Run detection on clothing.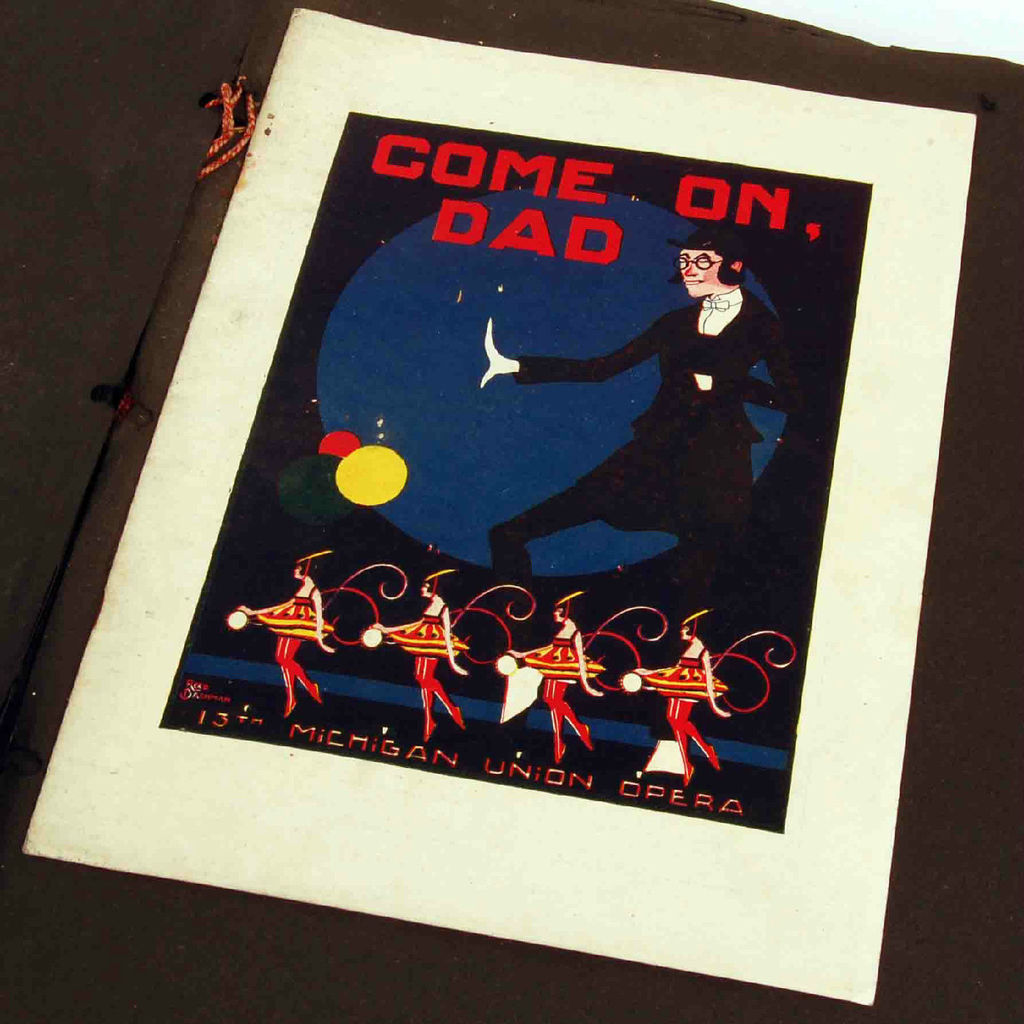
Result: {"left": 490, "top": 296, "right": 799, "bottom": 575}.
